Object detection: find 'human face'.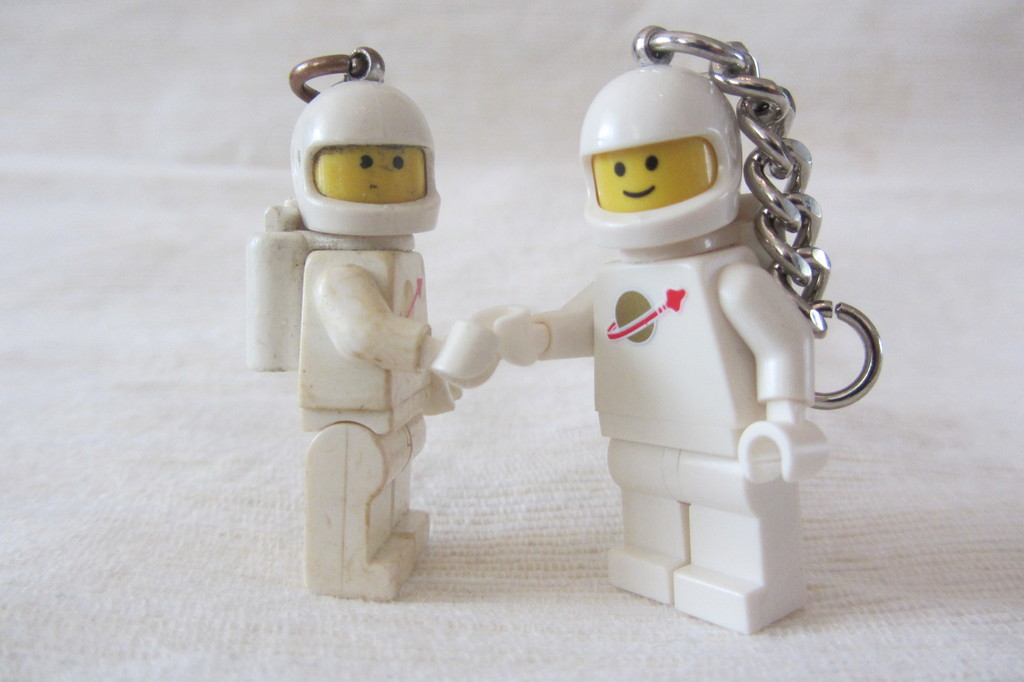
box(313, 149, 427, 205).
